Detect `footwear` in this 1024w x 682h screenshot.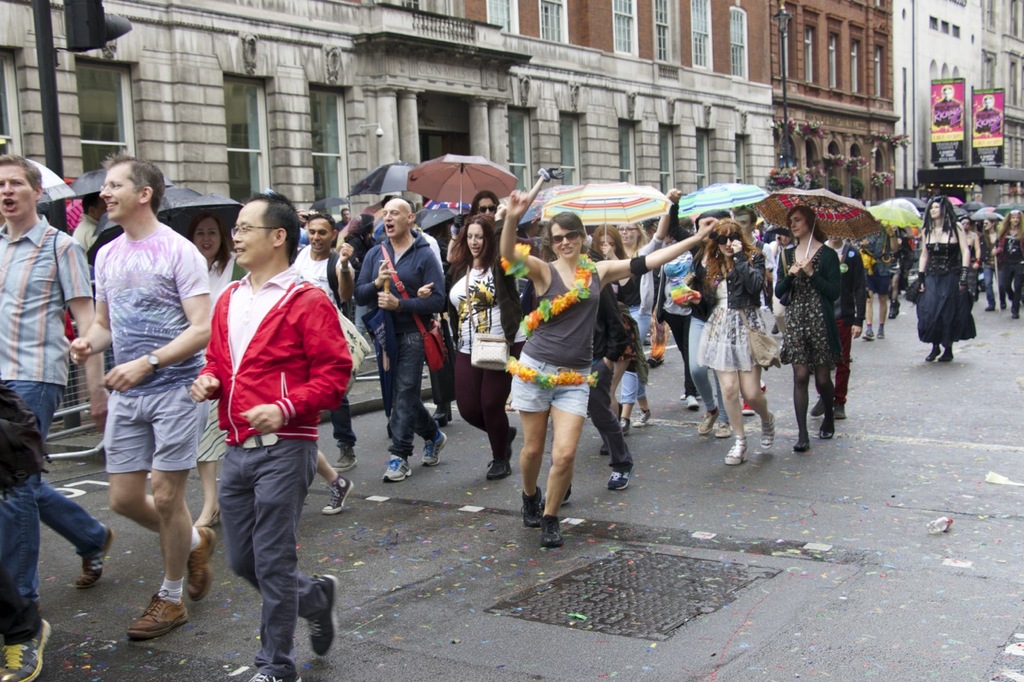
Detection: locate(716, 417, 730, 437).
